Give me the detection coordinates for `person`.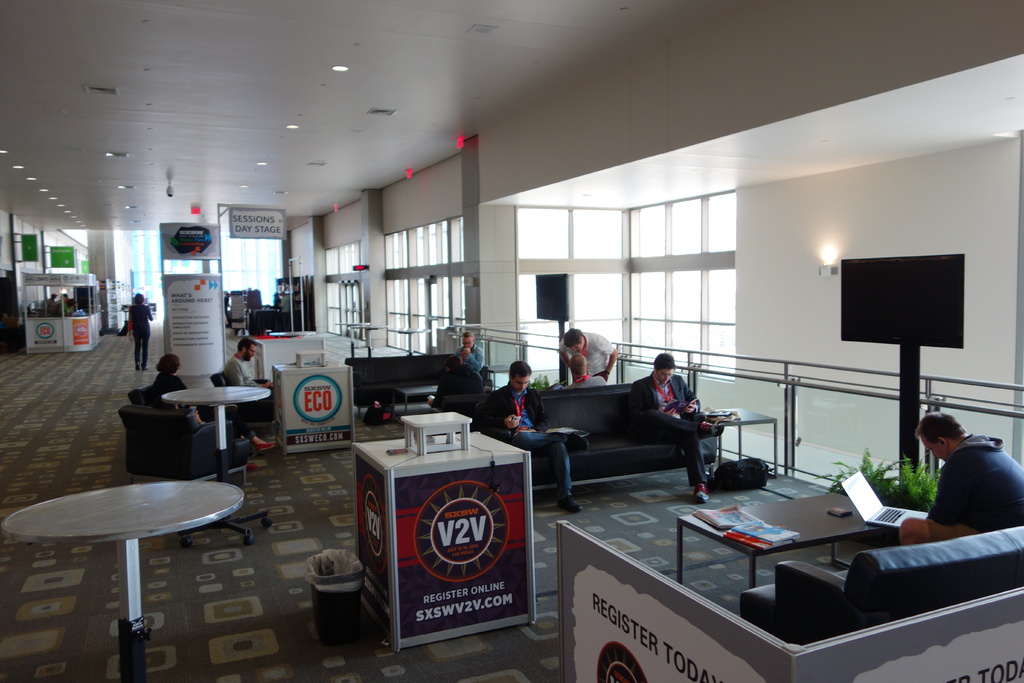
rect(452, 329, 489, 382).
